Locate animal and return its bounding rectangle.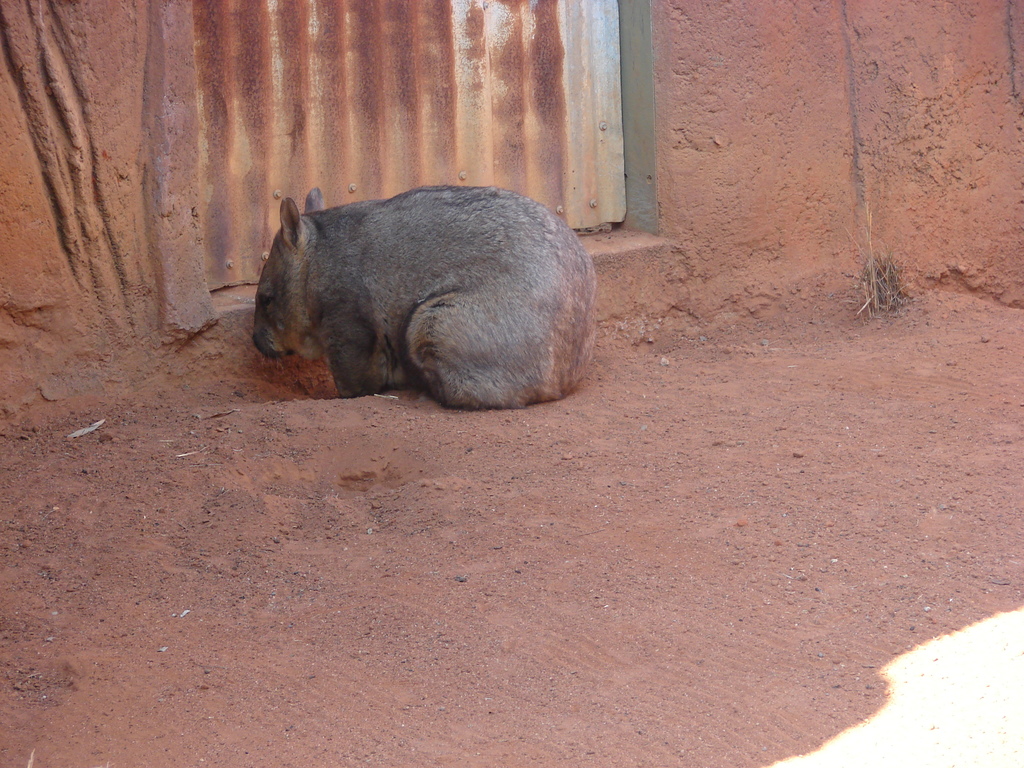
[left=250, top=182, right=600, bottom=414].
